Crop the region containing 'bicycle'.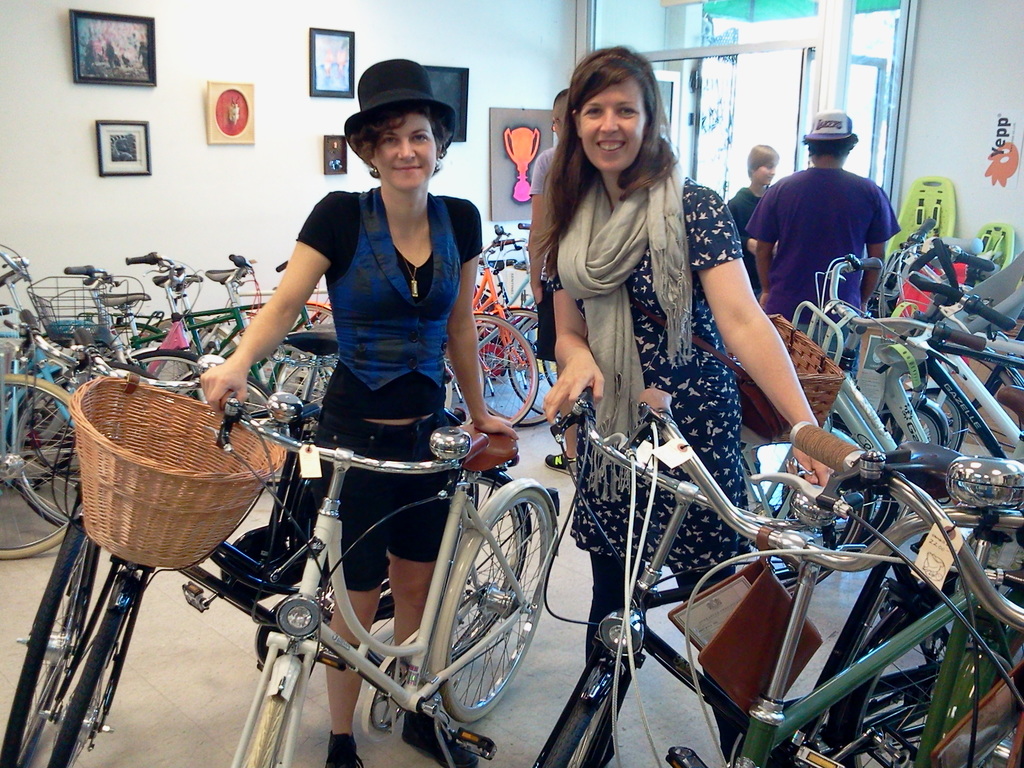
Crop region: 611 401 1023 765.
